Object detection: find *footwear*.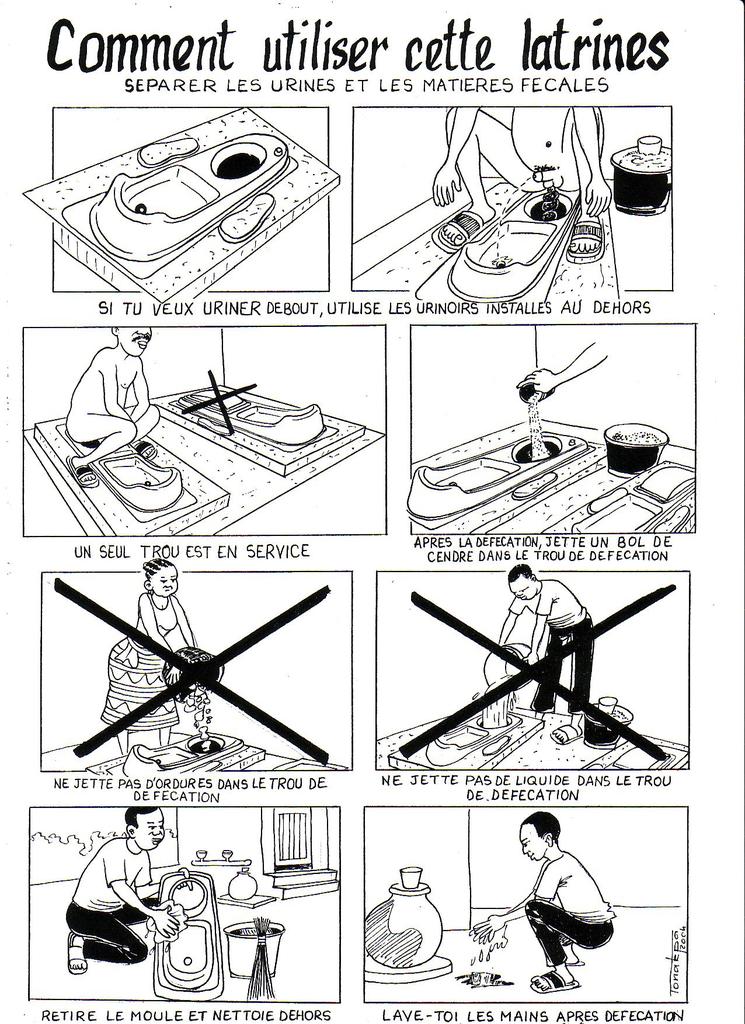
[left=63, top=932, right=84, bottom=979].
